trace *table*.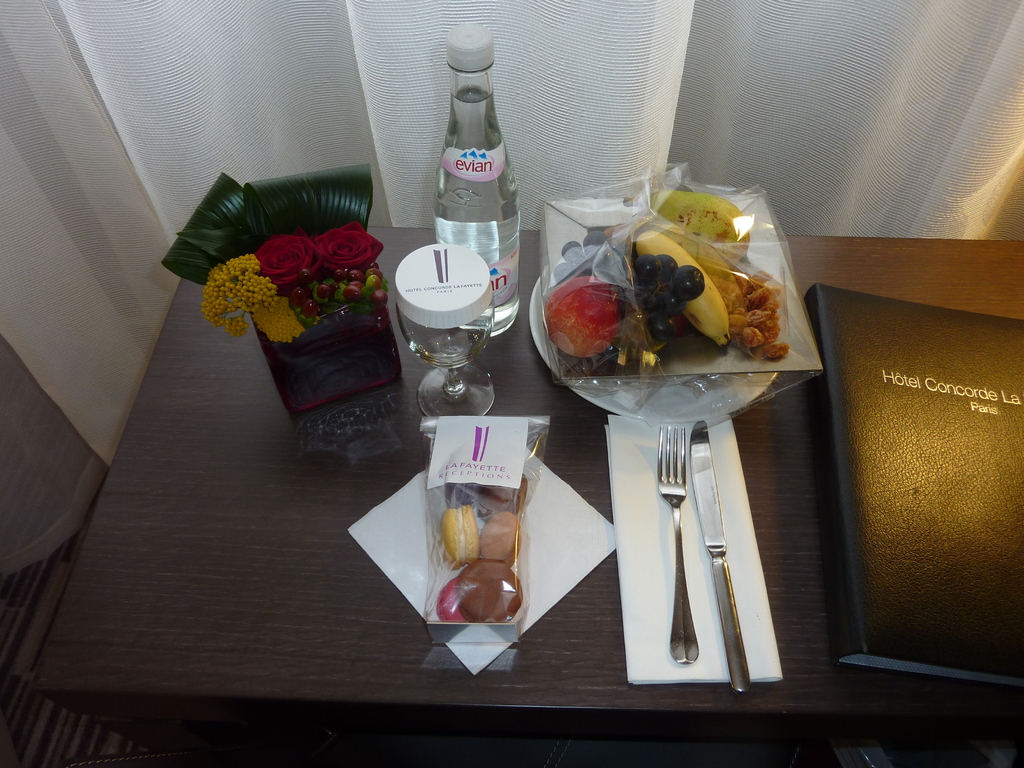
Traced to region(48, 151, 931, 760).
